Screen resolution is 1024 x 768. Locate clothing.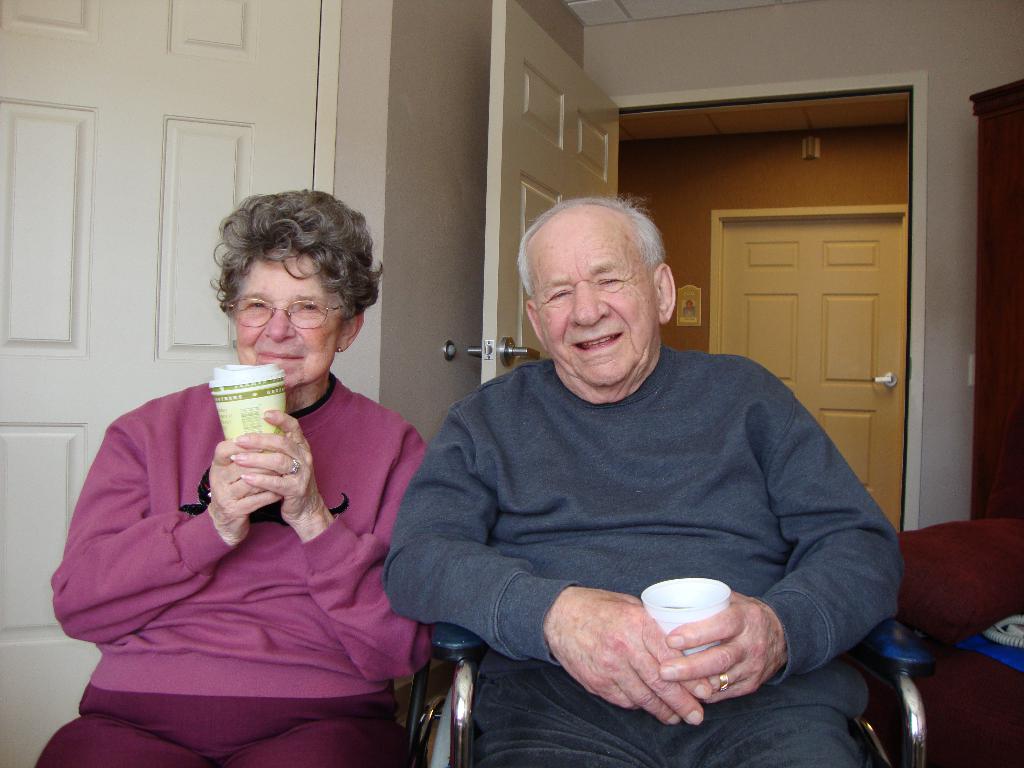
[x1=417, y1=301, x2=878, y2=756].
